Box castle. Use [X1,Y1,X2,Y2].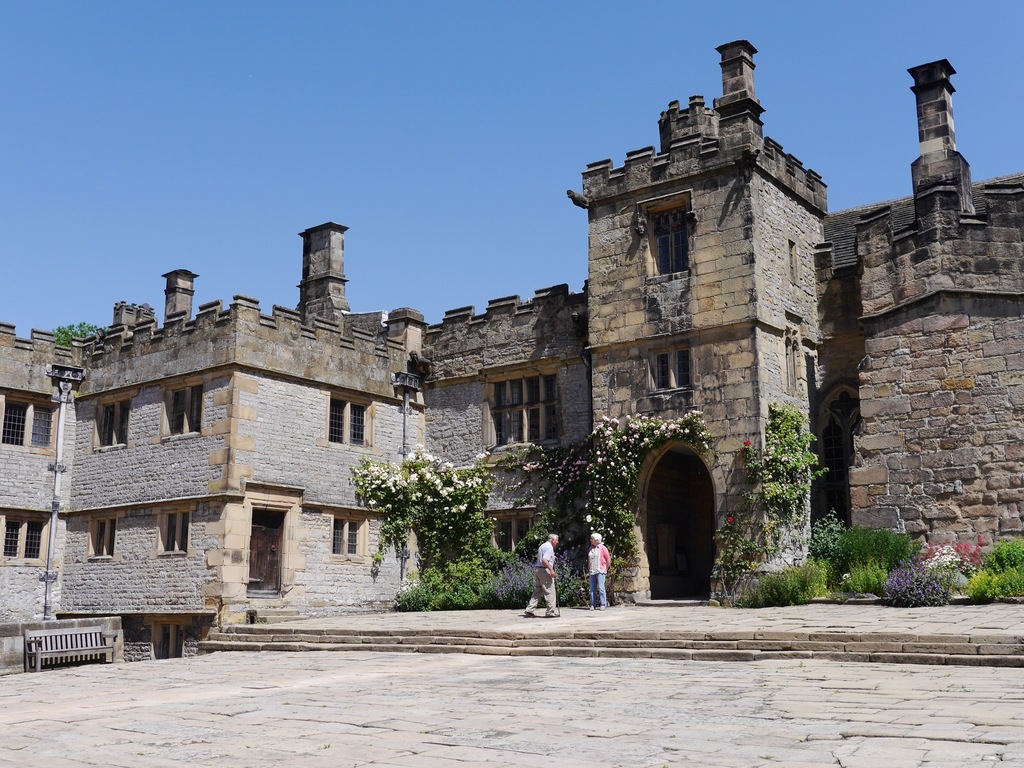
[70,31,997,689].
